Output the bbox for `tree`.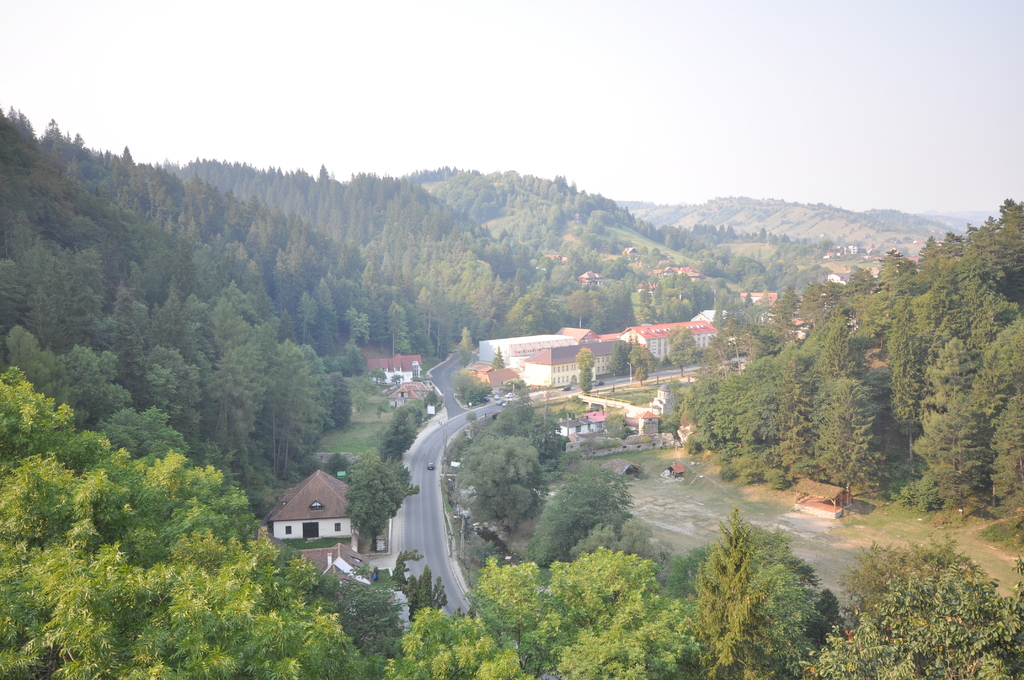
(left=582, top=278, right=643, bottom=339).
